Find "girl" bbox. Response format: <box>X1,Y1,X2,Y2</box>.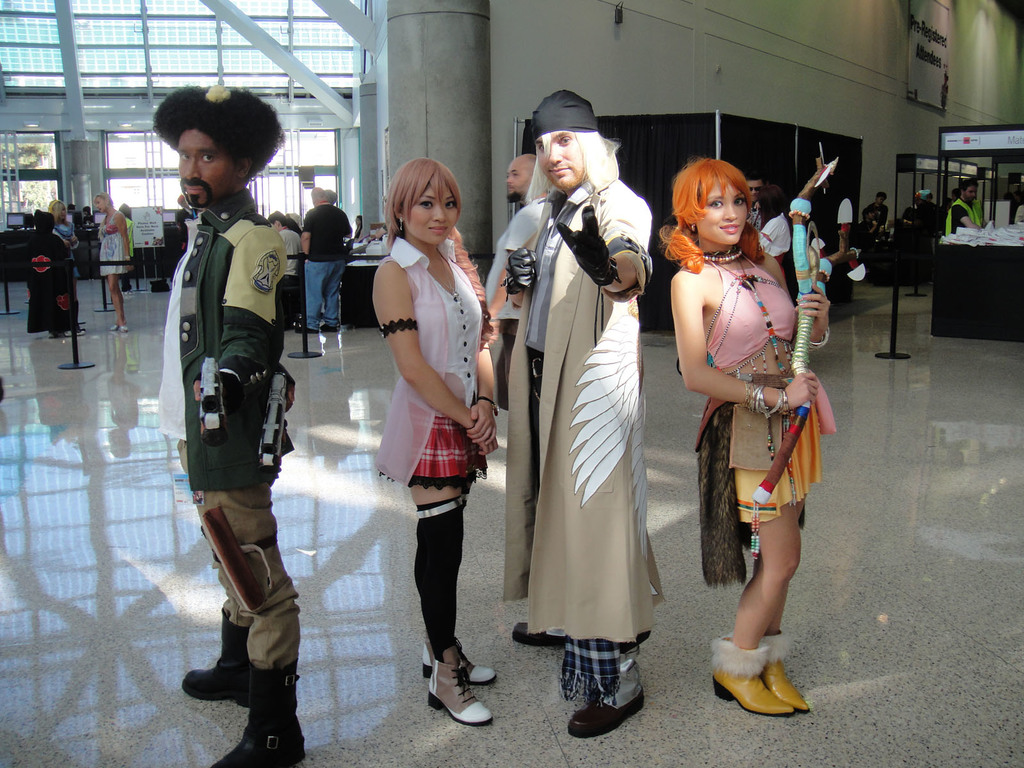
<box>52,197,76,254</box>.
